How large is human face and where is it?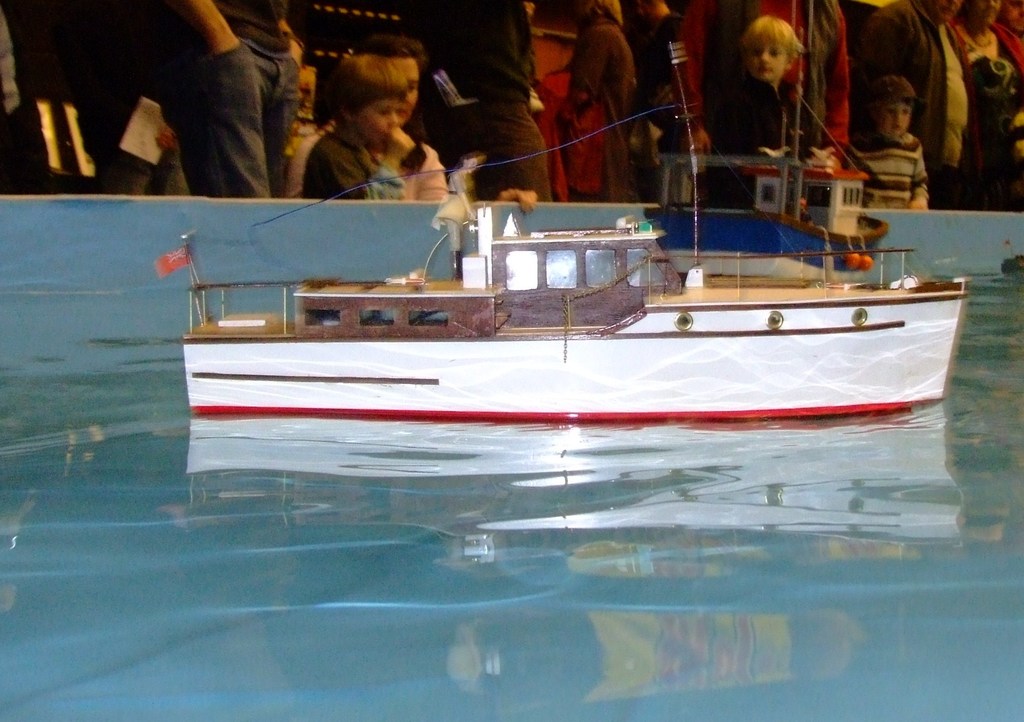
Bounding box: <bbox>385, 56, 422, 120</bbox>.
